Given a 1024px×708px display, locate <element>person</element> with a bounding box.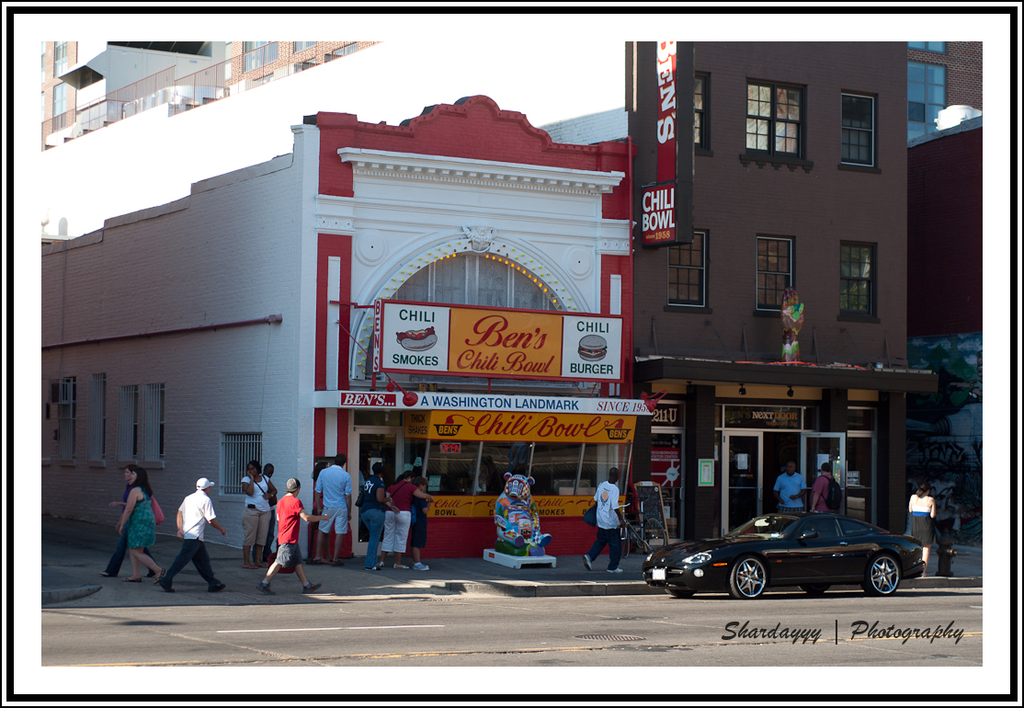
Located: (x1=385, y1=467, x2=438, y2=571).
